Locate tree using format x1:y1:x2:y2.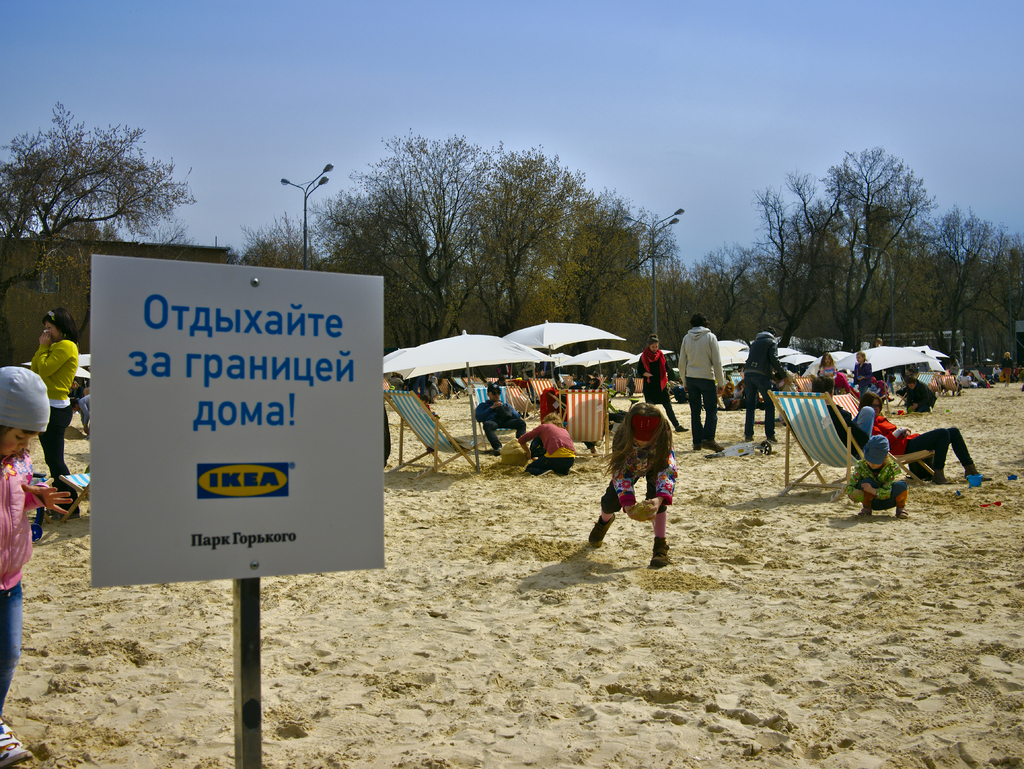
758:161:844:341.
